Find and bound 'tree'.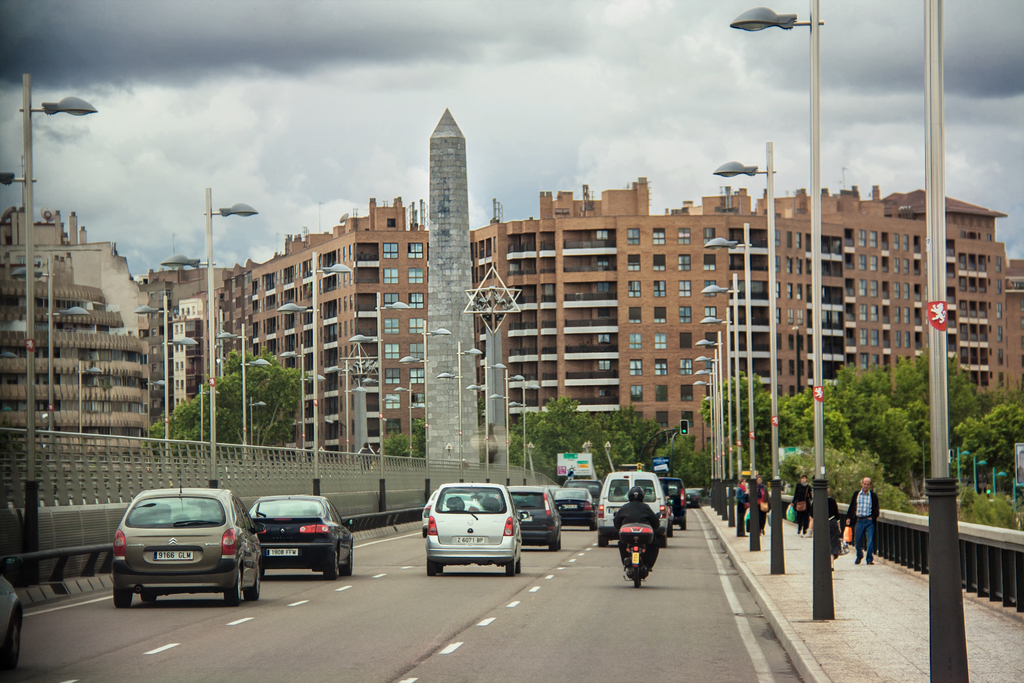
Bound: 134 345 308 479.
